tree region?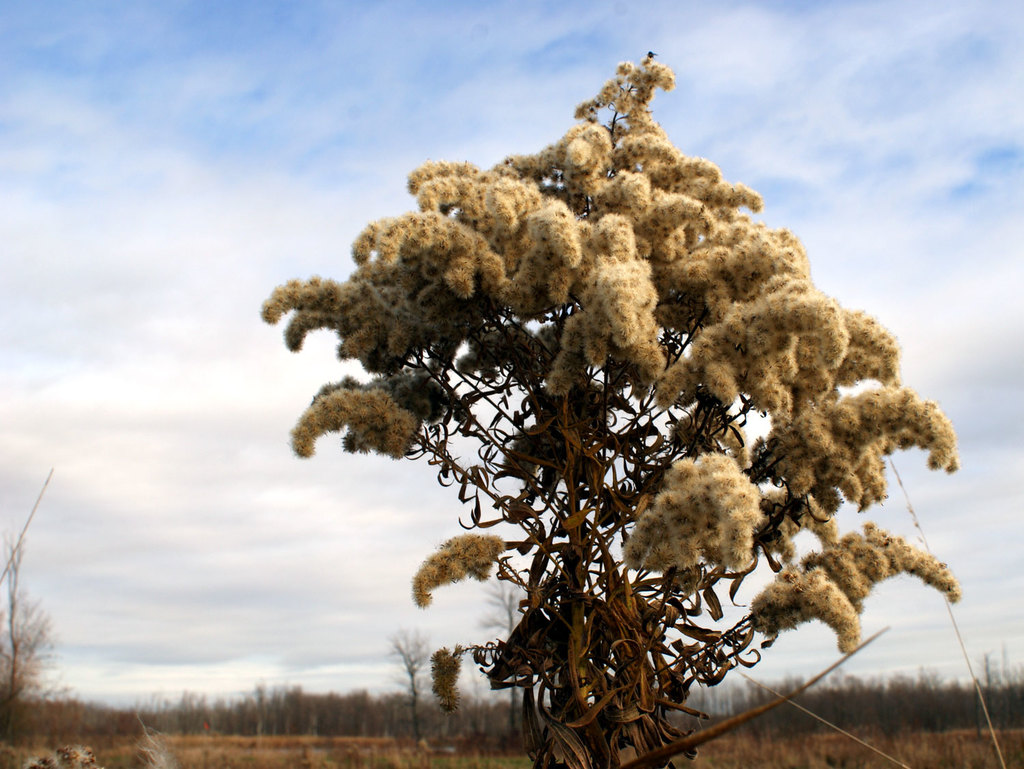
x1=266 y1=44 x2=961 y2=768
